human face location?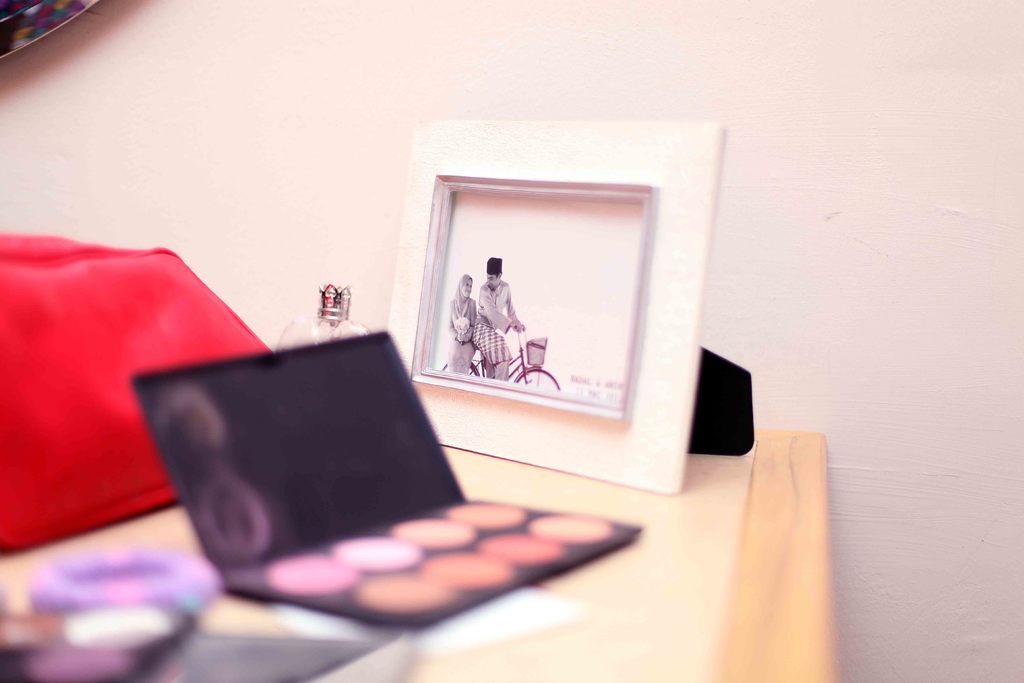
<bbox>460, 277, 473, 295</bbox>
